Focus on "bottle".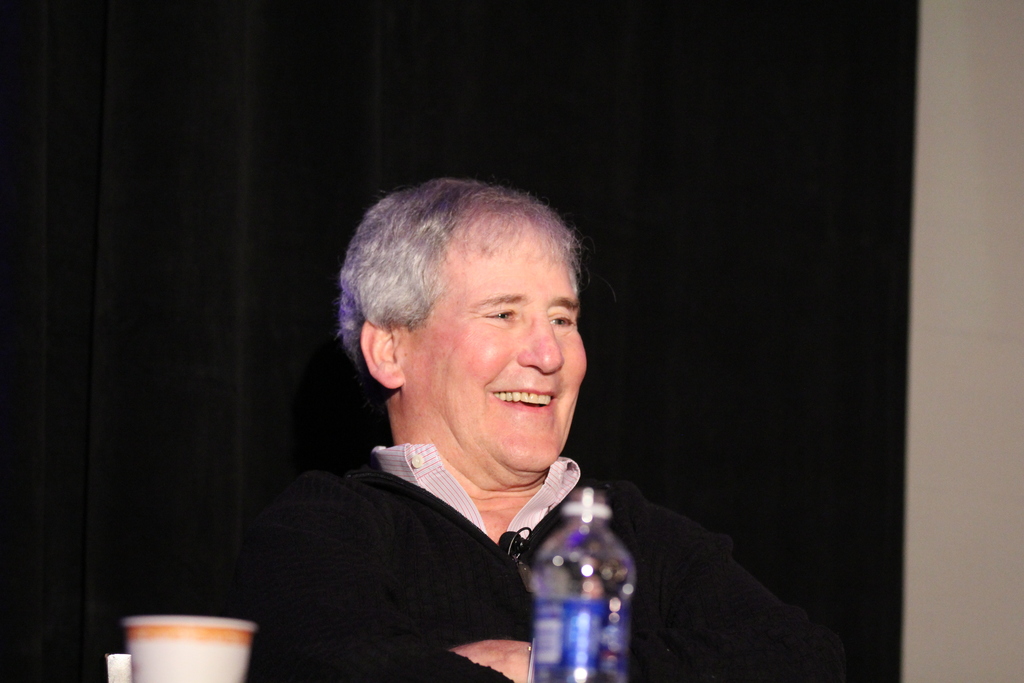
Focused at 533/483/634/682.
